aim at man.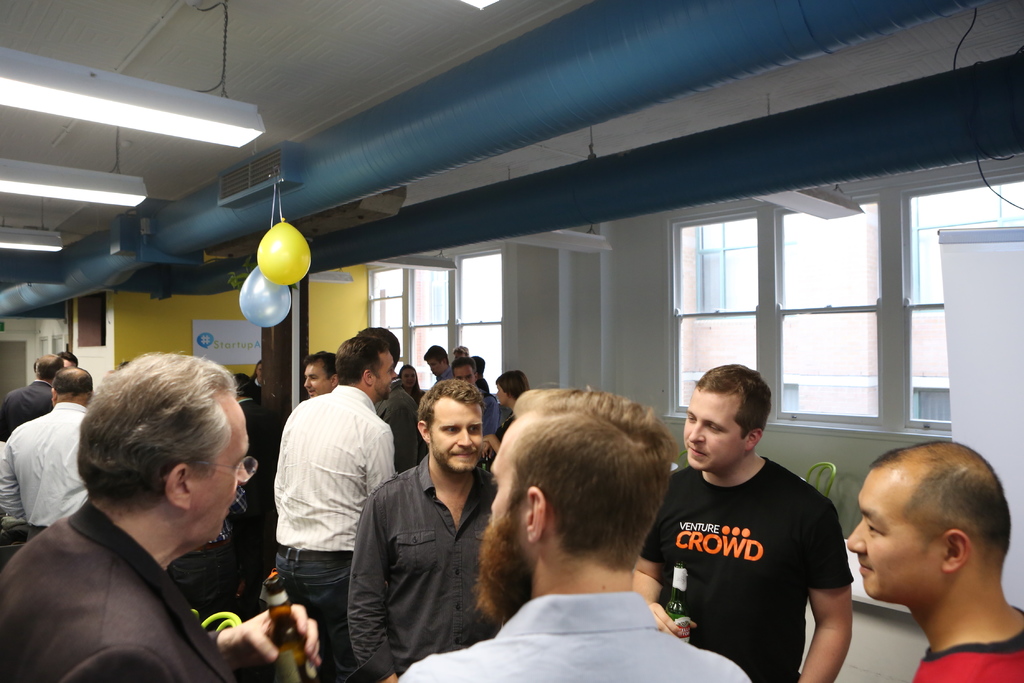
Aimed at l=52, t=345, r=87, b=367.
